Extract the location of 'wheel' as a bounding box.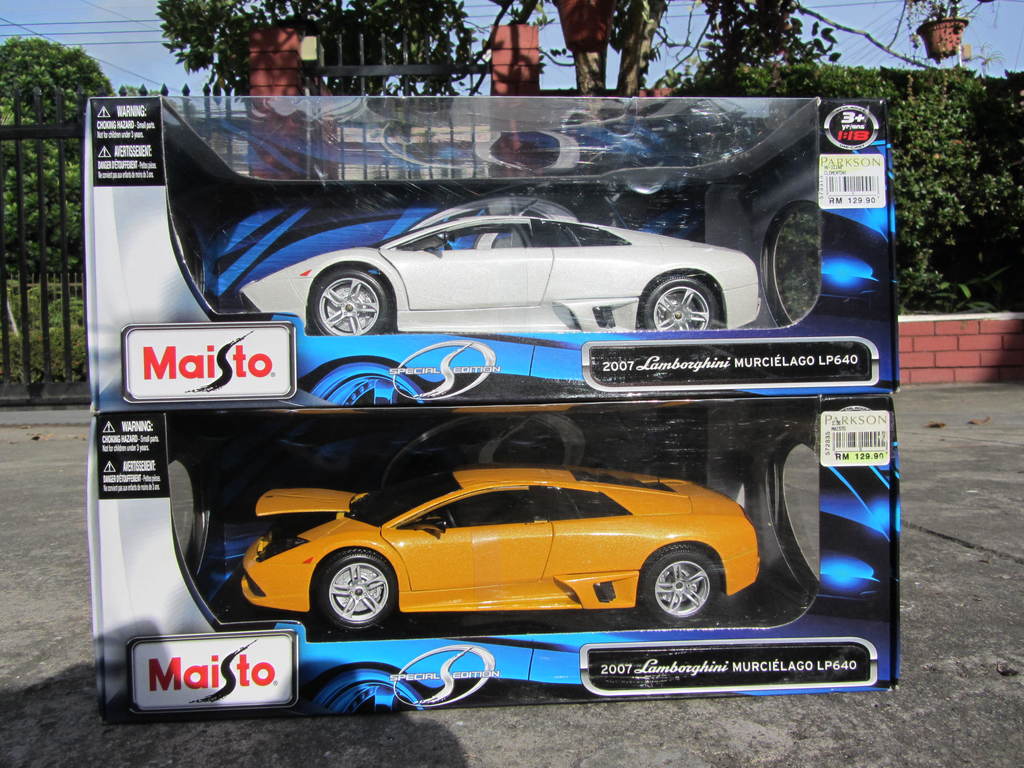
(311,269,385,337).
